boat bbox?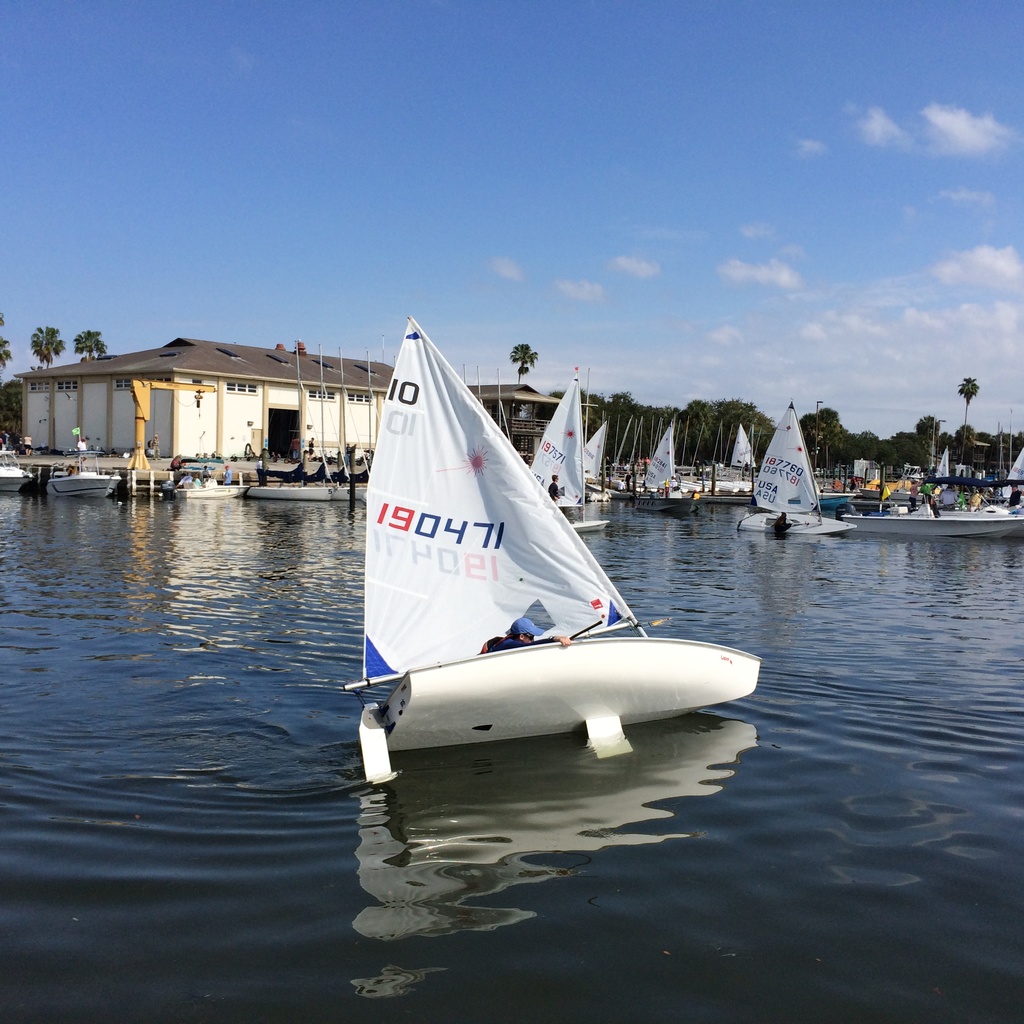
bbox(342, 329, 765, 774)
